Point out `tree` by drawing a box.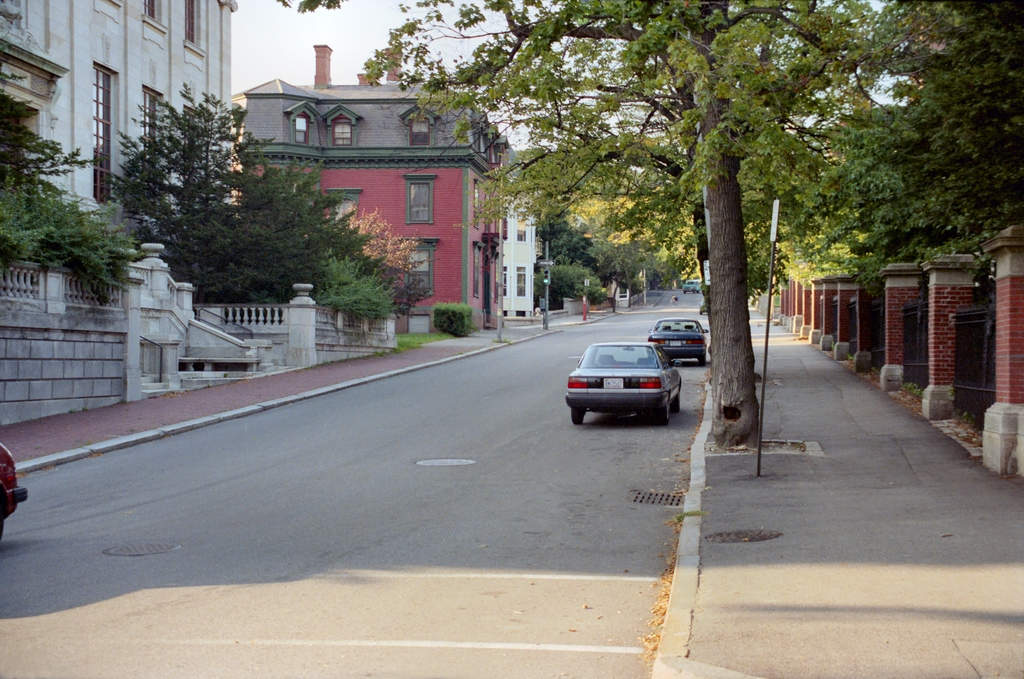
(88,65,299,316).
